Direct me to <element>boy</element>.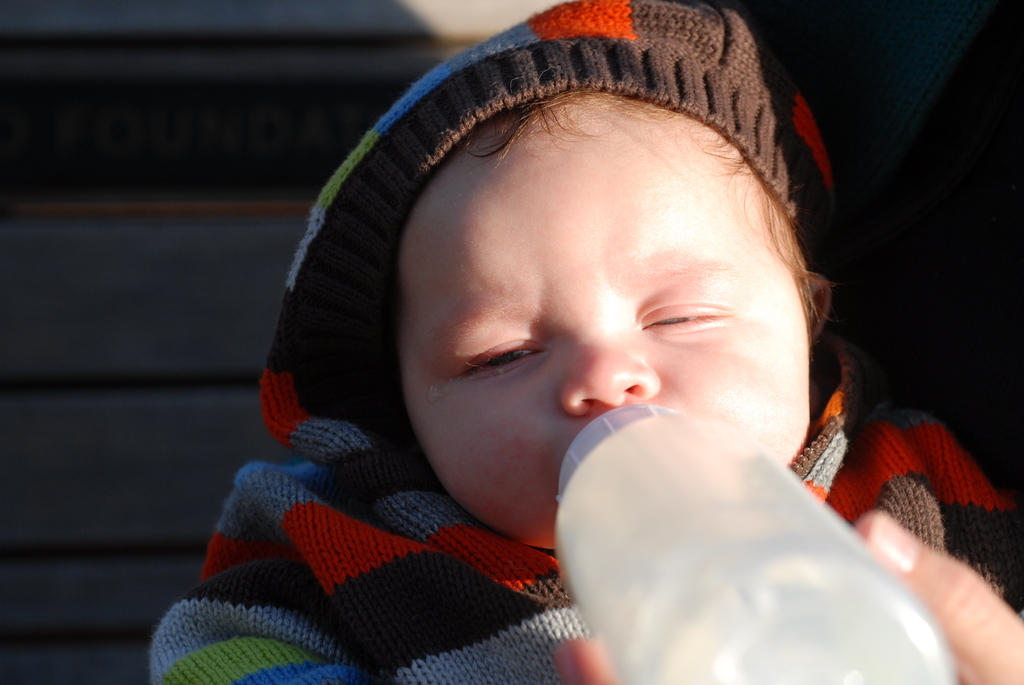
Direction: (x1=230, y1=29, x2=949, y2=670).
